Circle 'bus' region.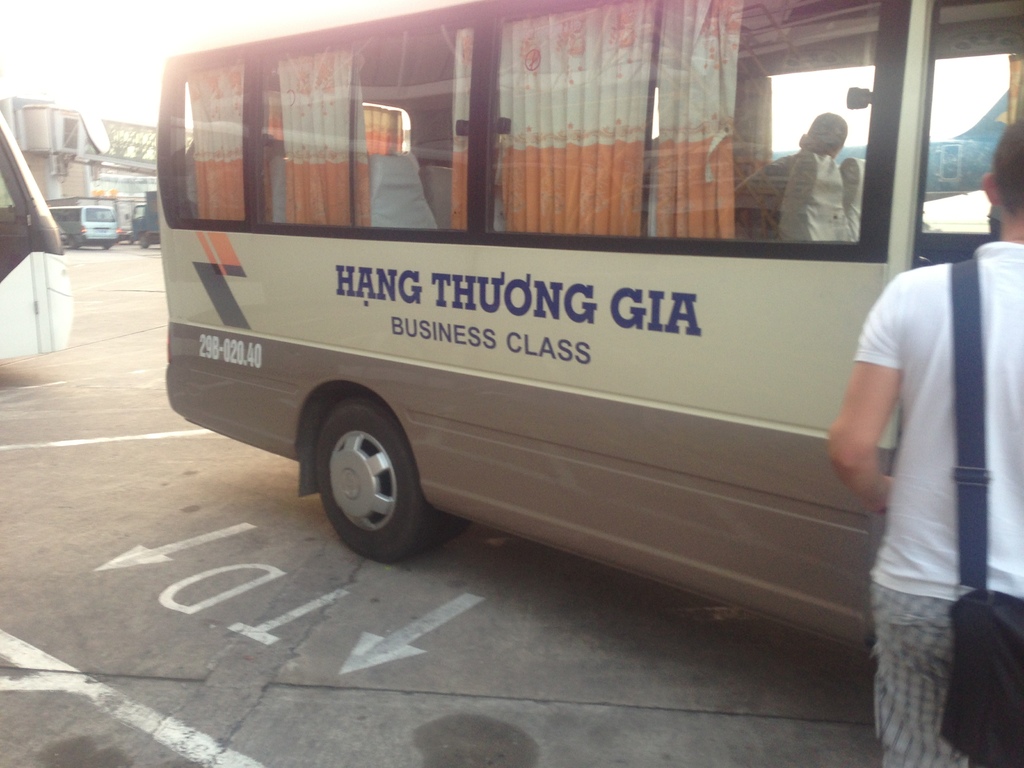
Region: box=[0, 111, 76, 363].
